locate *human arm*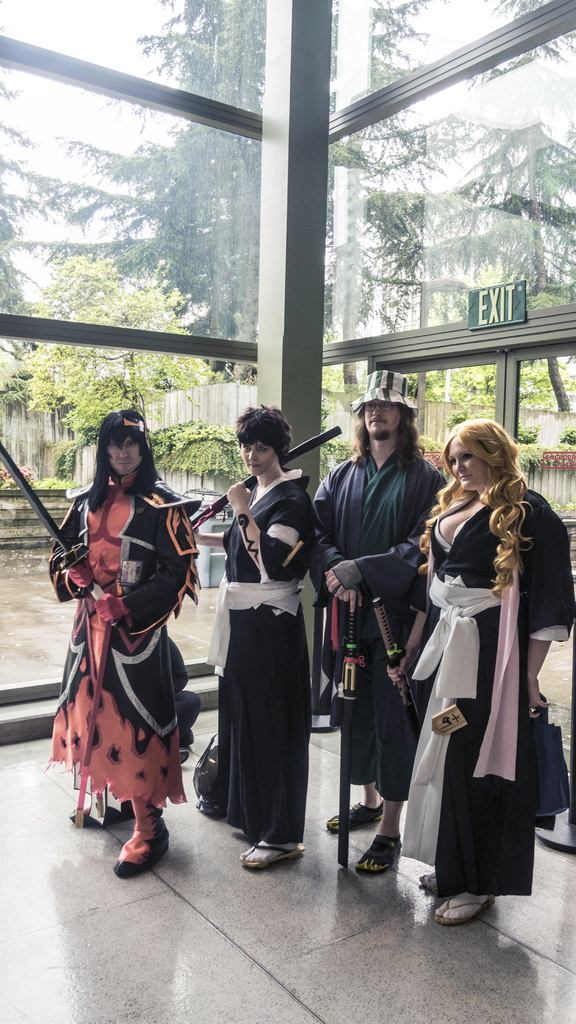
<region>323, 482, 444, 597</region>
